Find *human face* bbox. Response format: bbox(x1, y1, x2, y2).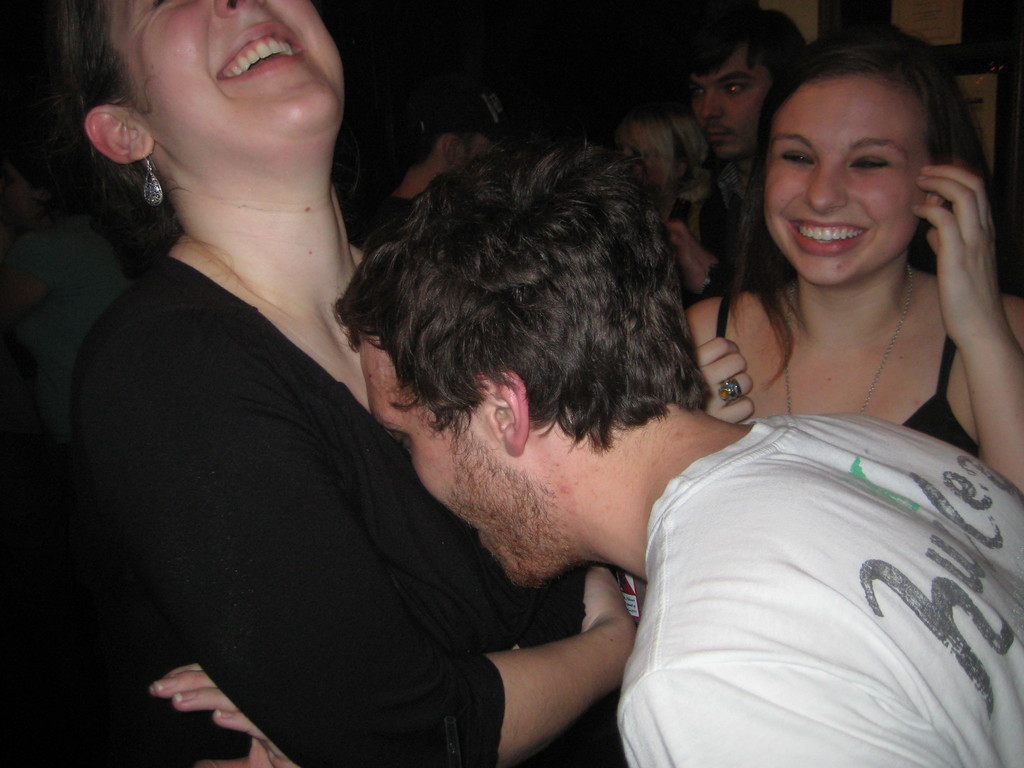
bbox(104, 0, 343, 138).
